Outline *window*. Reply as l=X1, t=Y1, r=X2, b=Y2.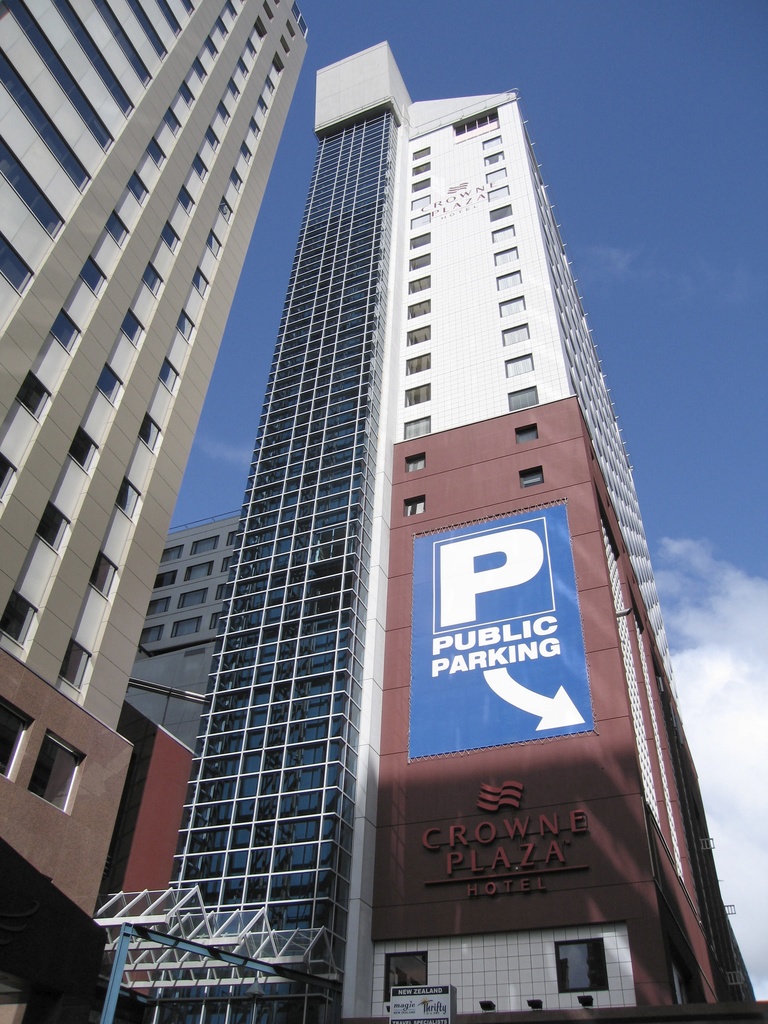
l=191, t=264, r=210, b=294.
